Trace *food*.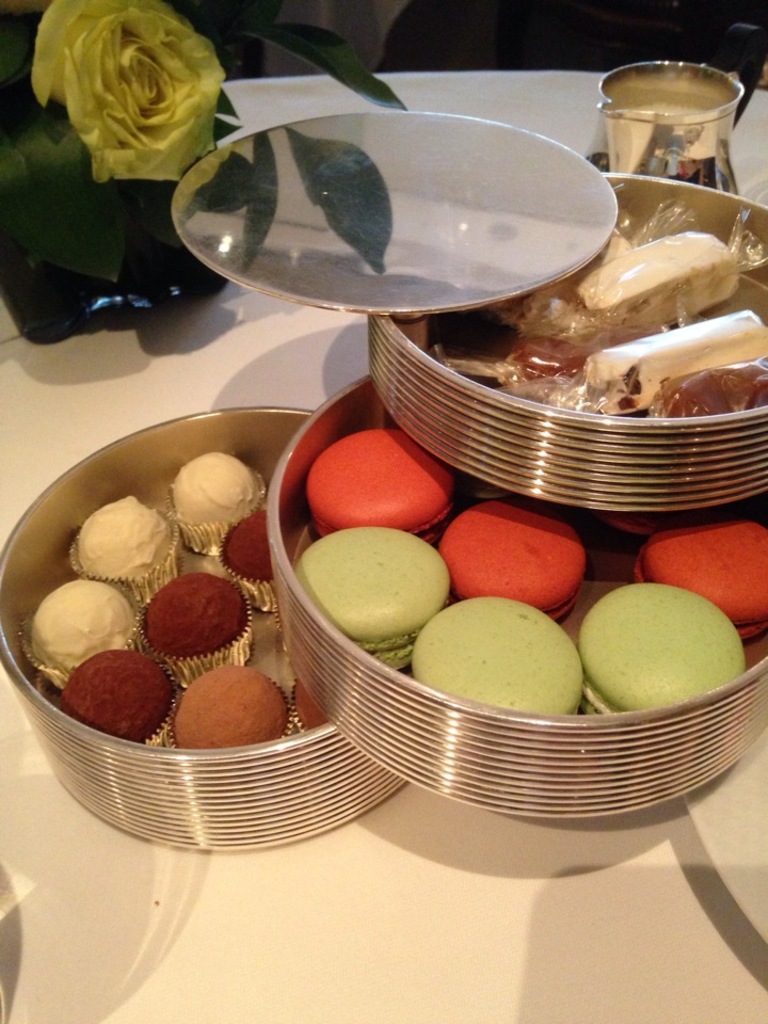
Traced to <region>433, 505, 589, 622</region>.
